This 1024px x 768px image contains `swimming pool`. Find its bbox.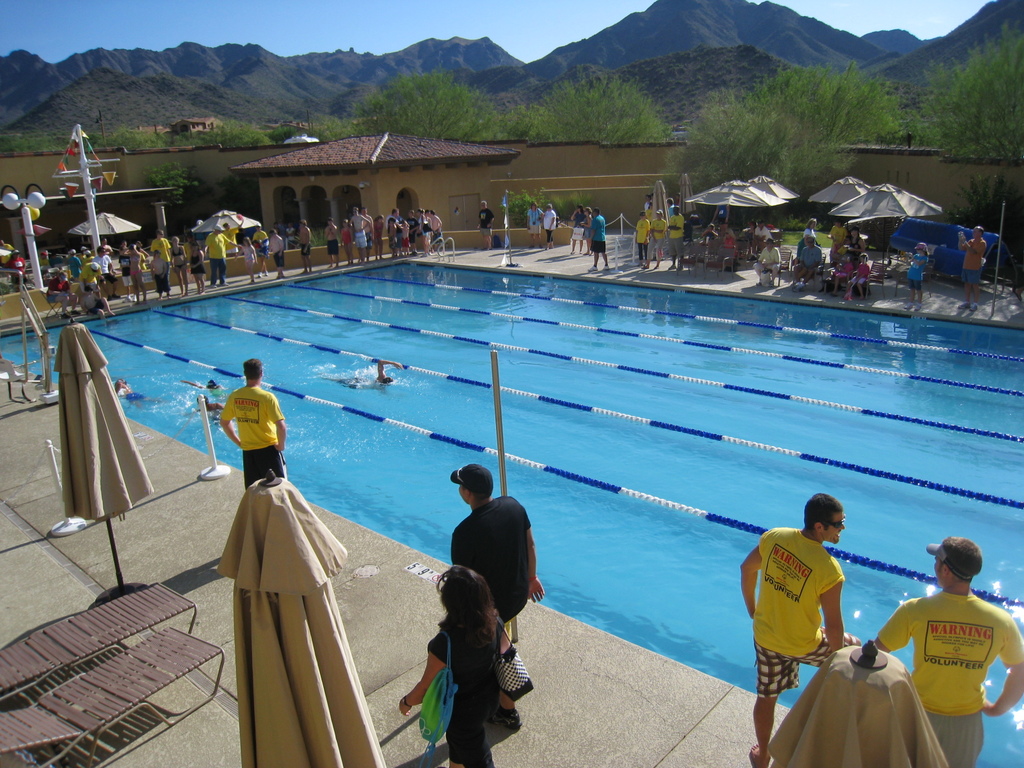
0 256 1023 767.
